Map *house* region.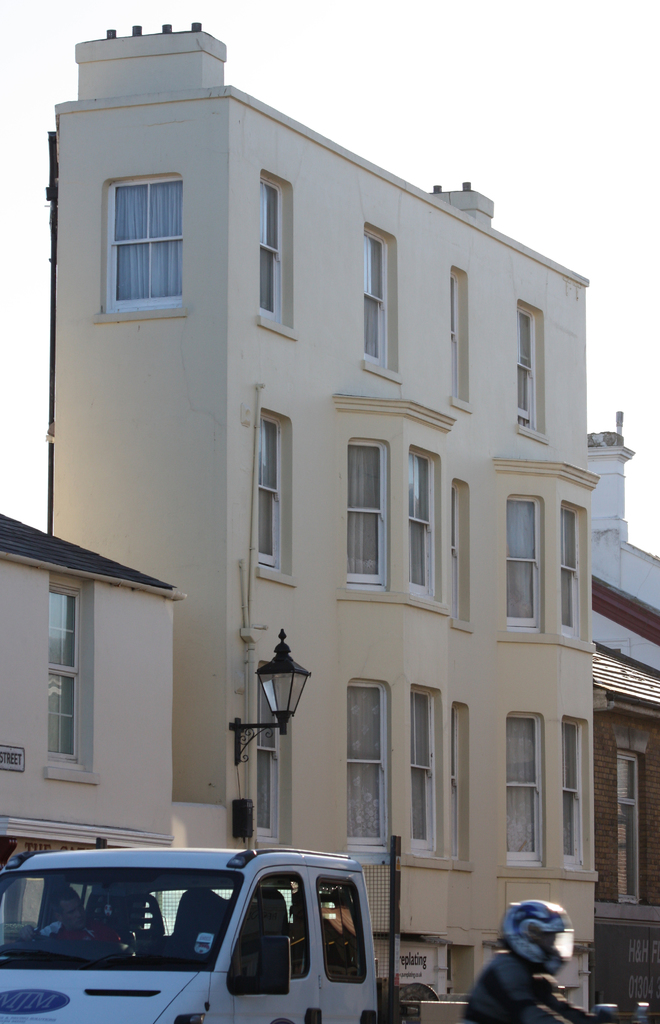
Mapped to x1=38, y1=19, x2=595, y2=1018.
